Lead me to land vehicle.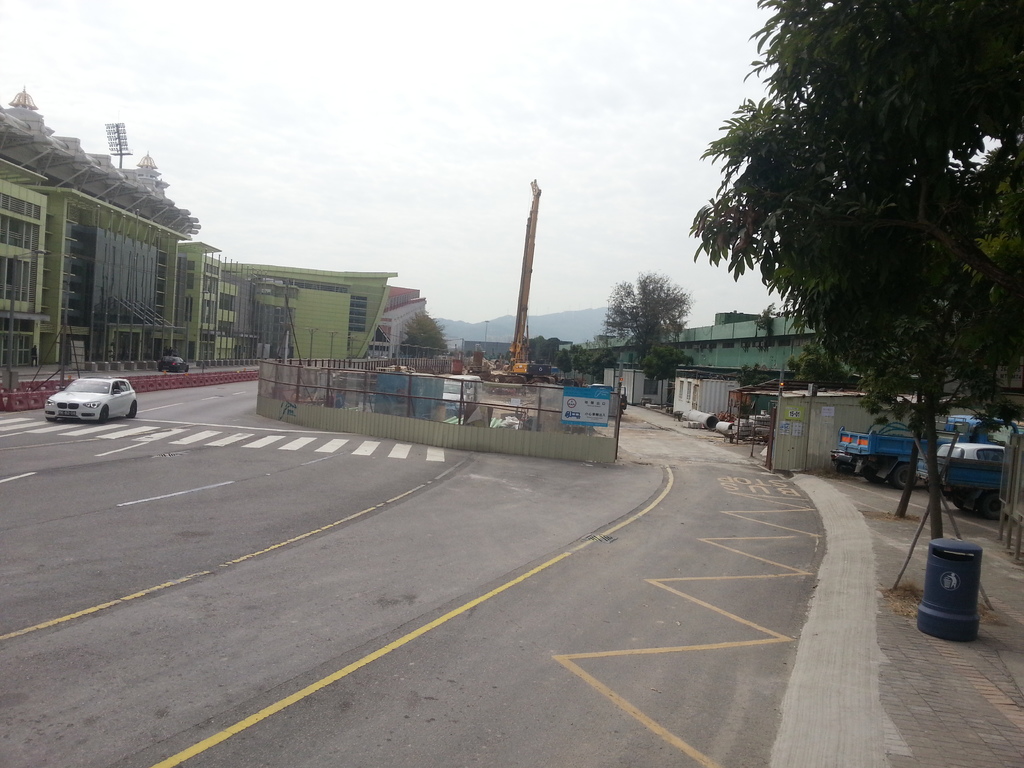
Lead to crop(915, 456, 1009, 521).
